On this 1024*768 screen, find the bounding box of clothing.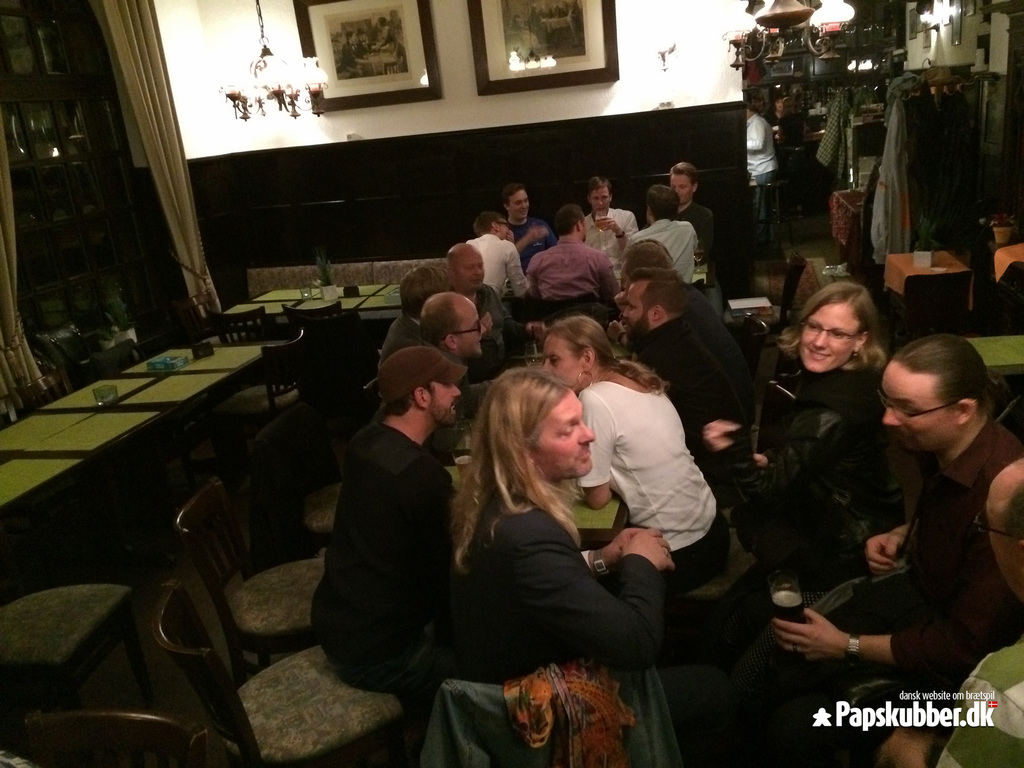
Bounding box: (x1=580, y1=383, x2=730, y2=589).
